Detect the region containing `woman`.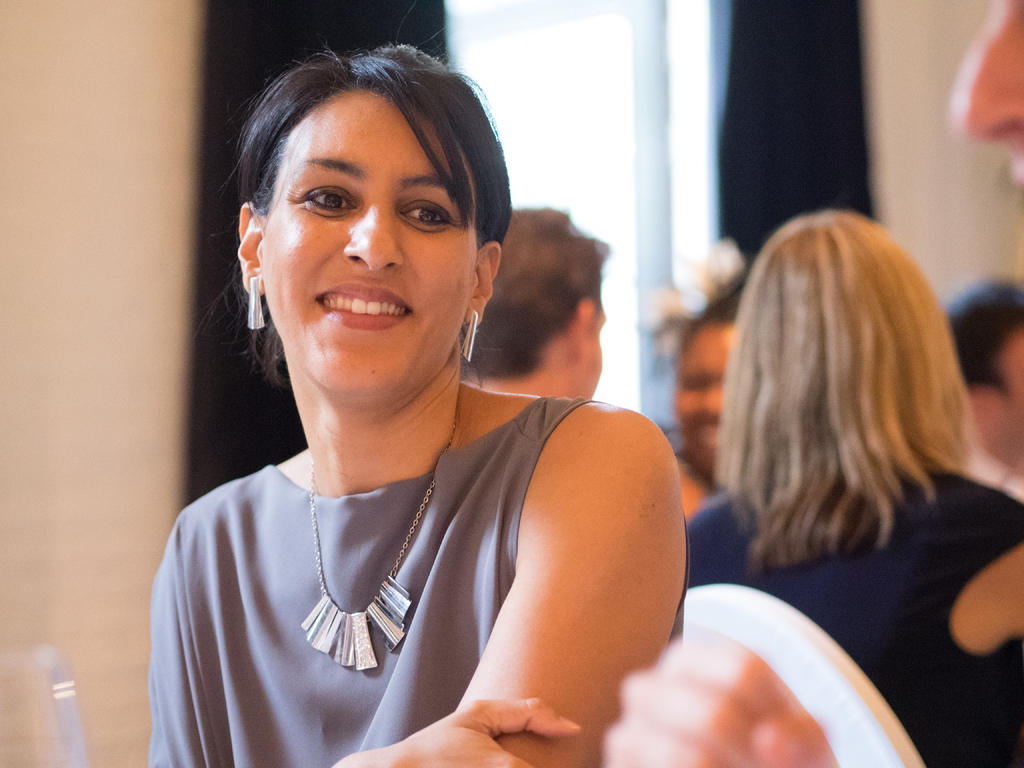
145/41/684/767.
